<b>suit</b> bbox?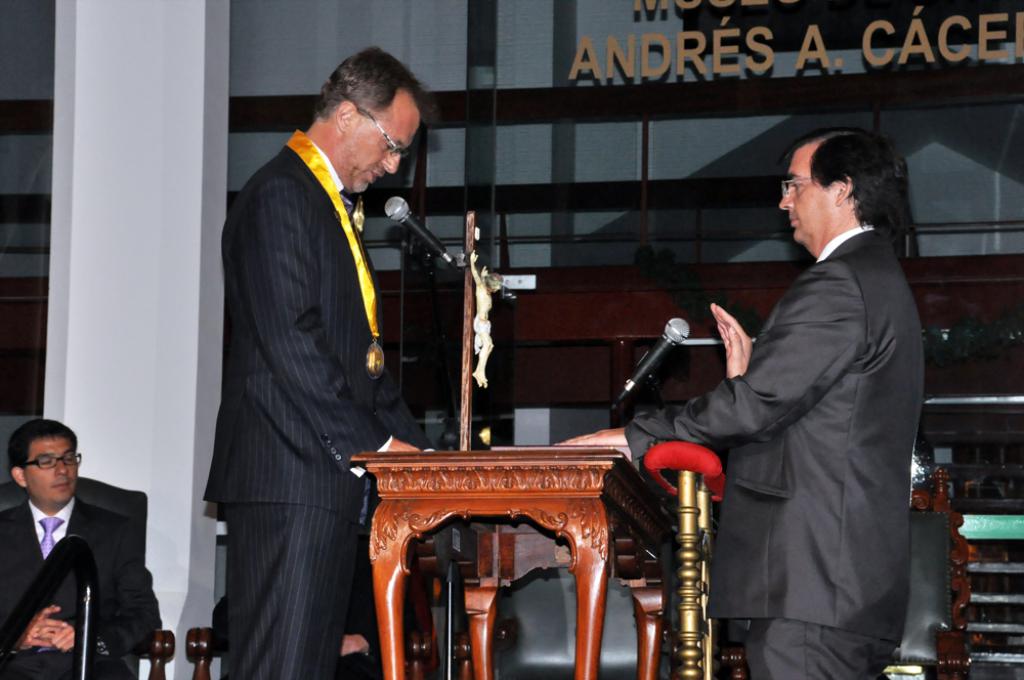
bbox=[0, 499, 168, 679]
